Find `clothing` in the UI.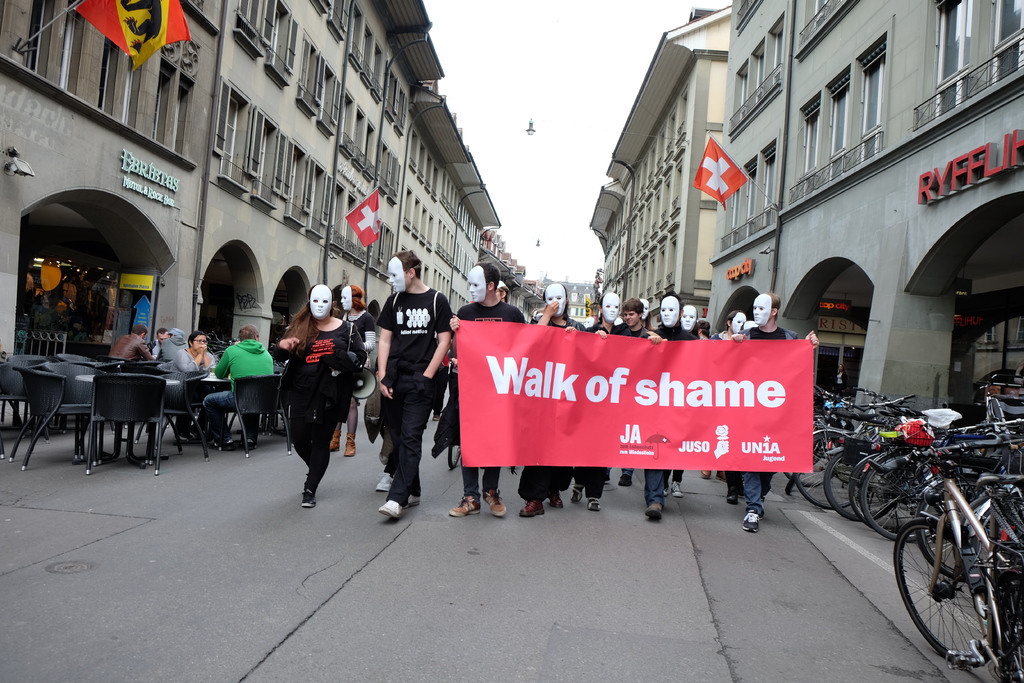
UI element at (639, 323, 707, 501).
